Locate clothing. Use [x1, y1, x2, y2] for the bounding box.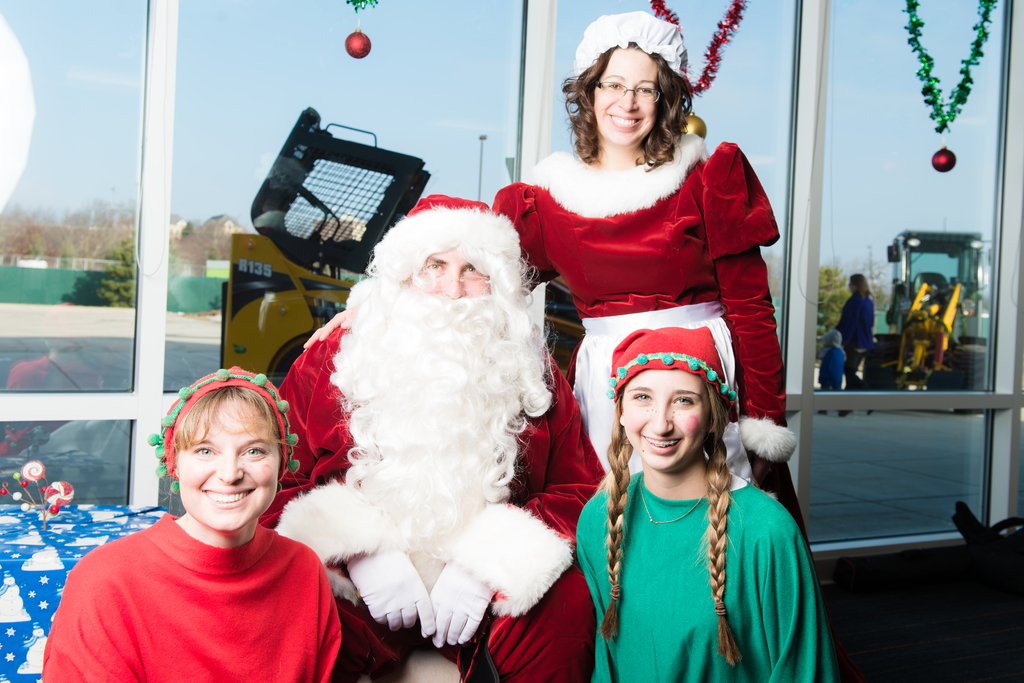
[489, 129, 795, 464].
